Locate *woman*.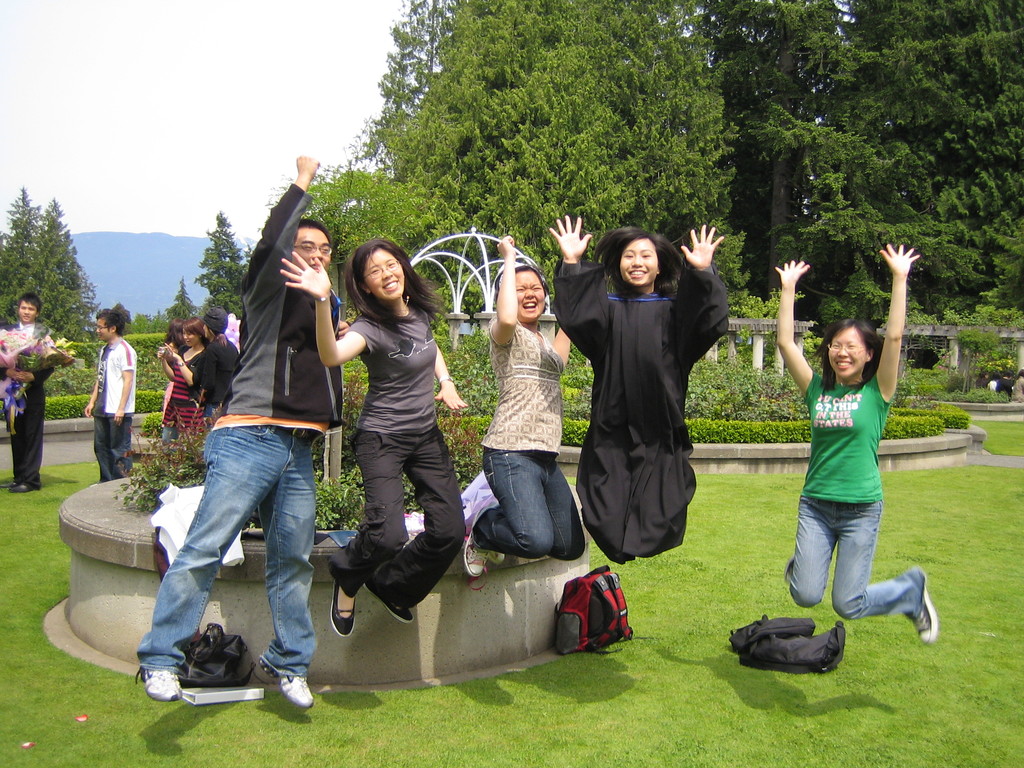
Bounding box: 461,232,579,585.
